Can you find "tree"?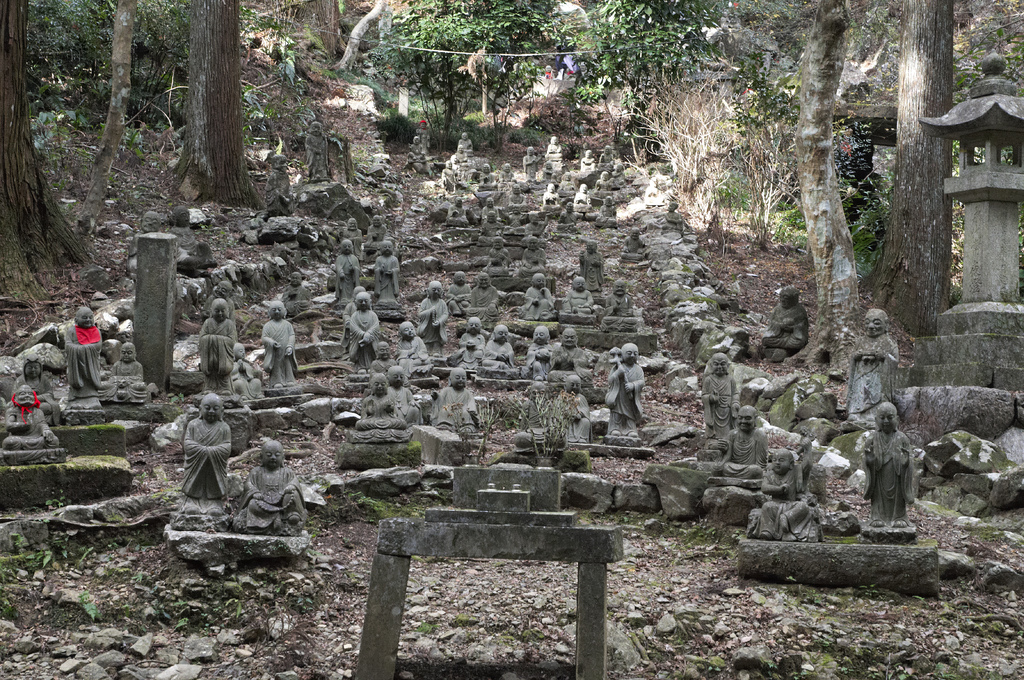
Yes, bounding box: rect(87, 0, 145, 198).
